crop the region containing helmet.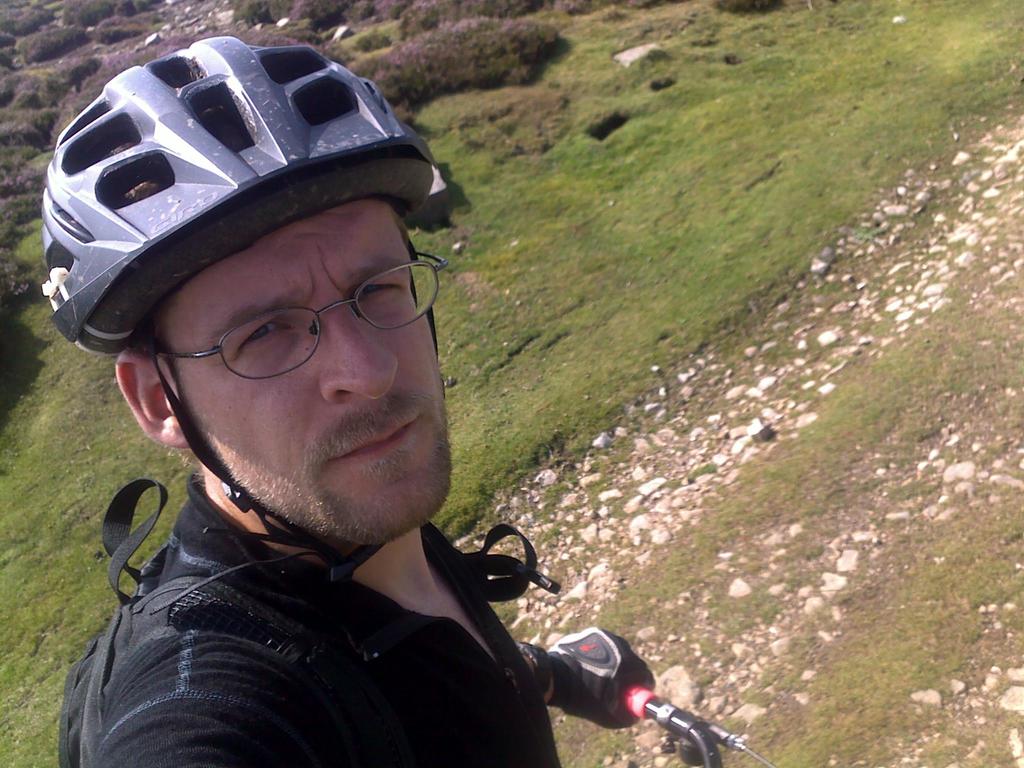
Crop region: box=[38, 33, 436, 607].
